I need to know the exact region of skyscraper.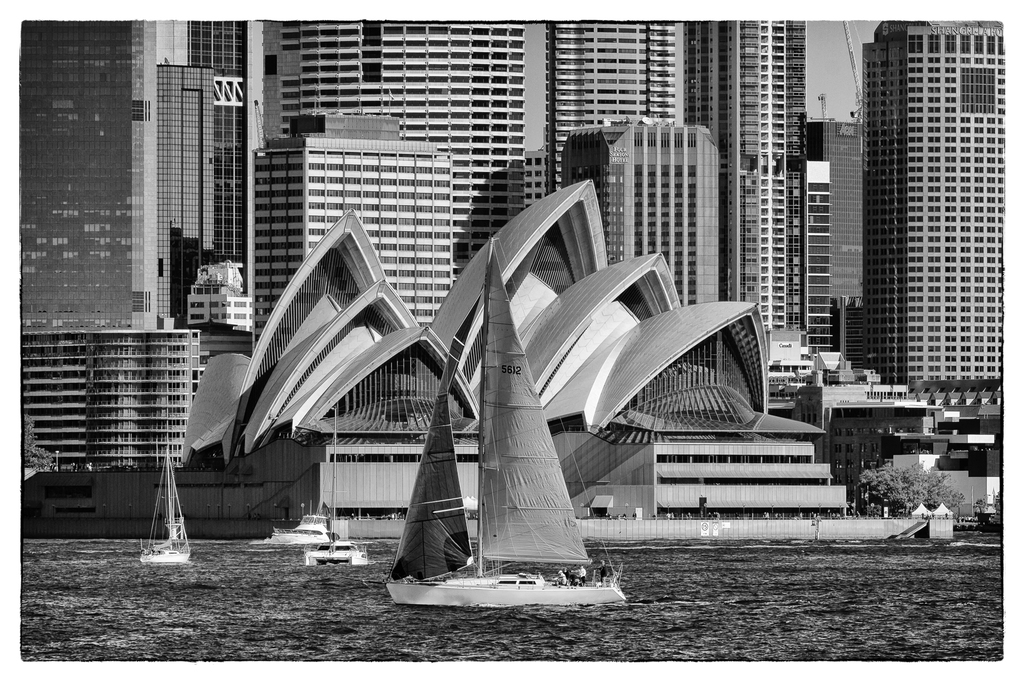
Region: (835,0,1007,453).
